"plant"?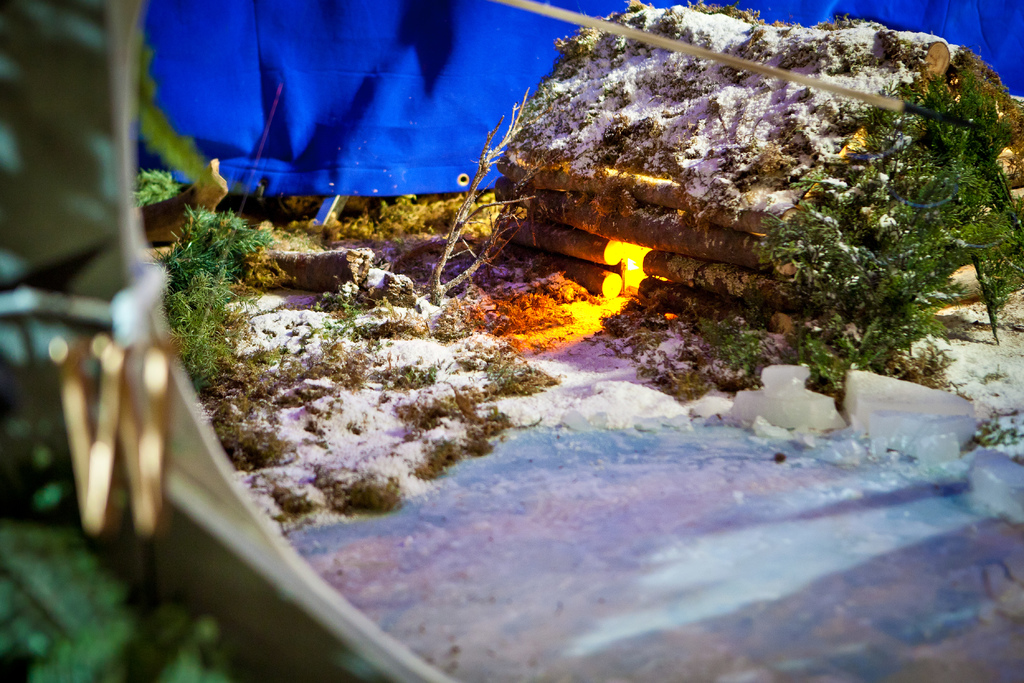
134, 168, 179, 210
